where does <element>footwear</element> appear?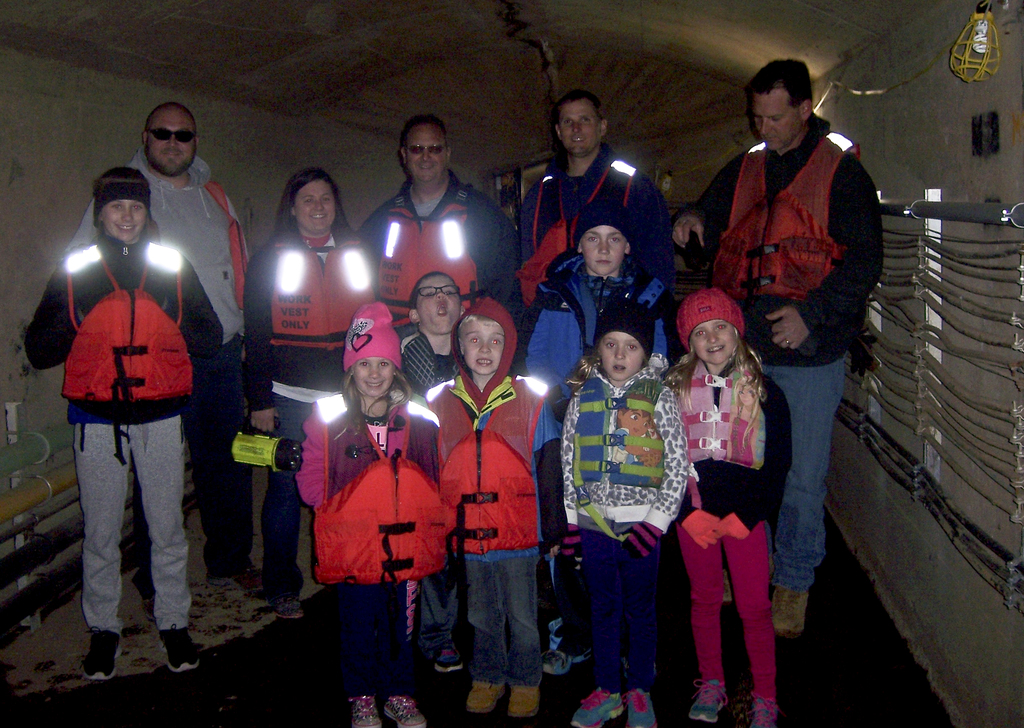
Appears at box=[433, 633, 467, 672].
